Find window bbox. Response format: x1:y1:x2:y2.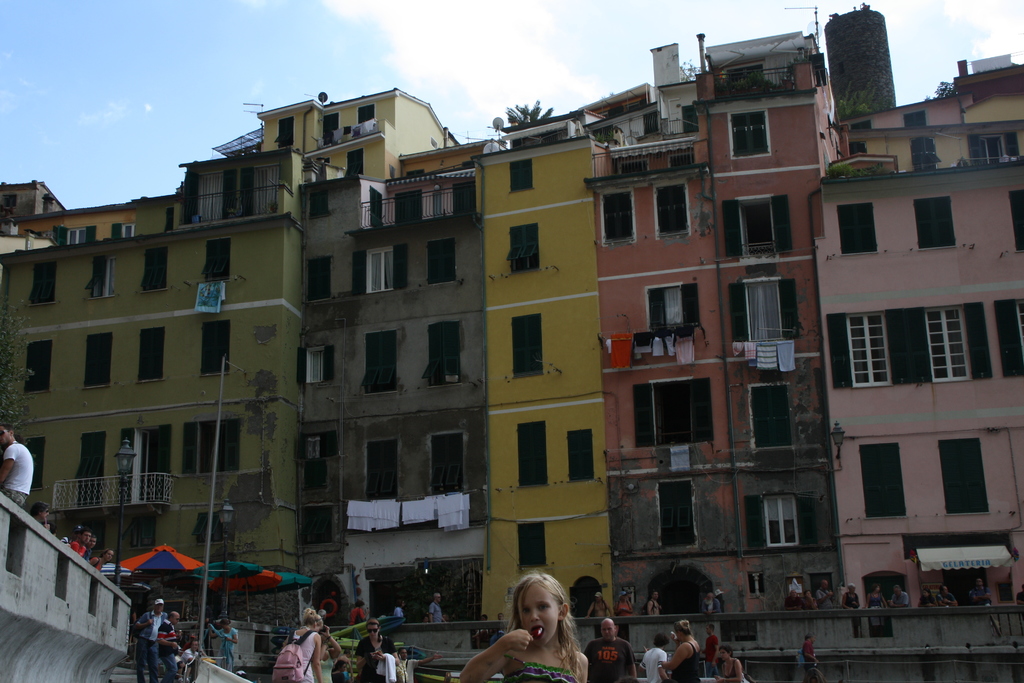
57:222:88:240.
